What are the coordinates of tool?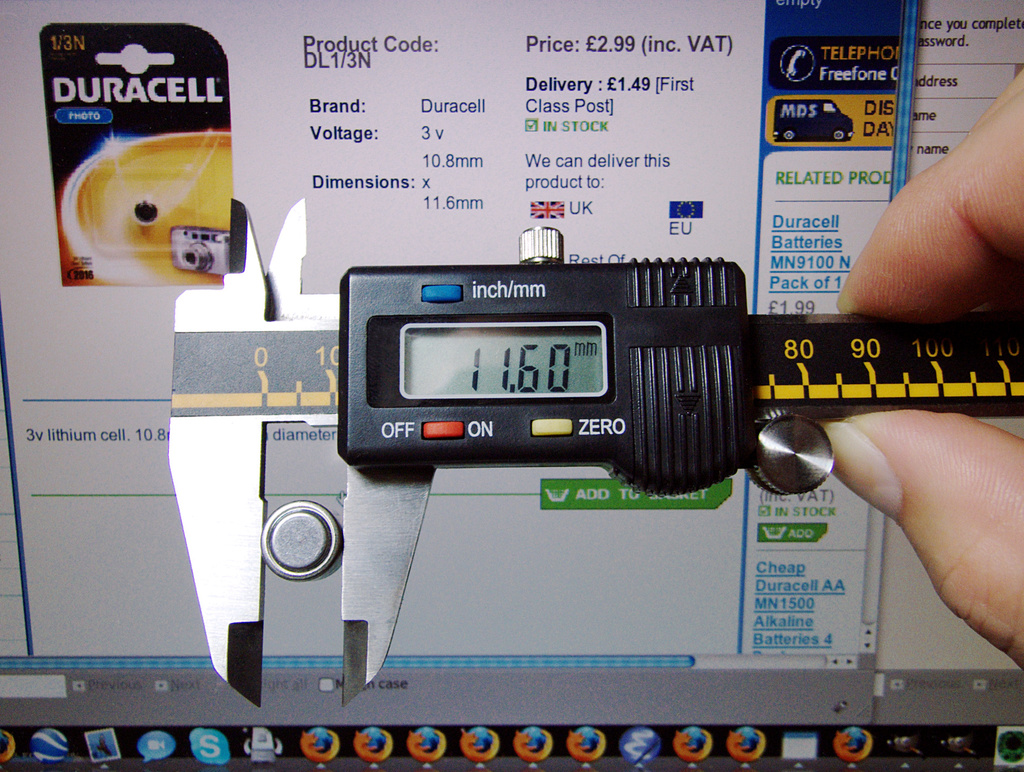
region(170, 200, 1023, 707).
